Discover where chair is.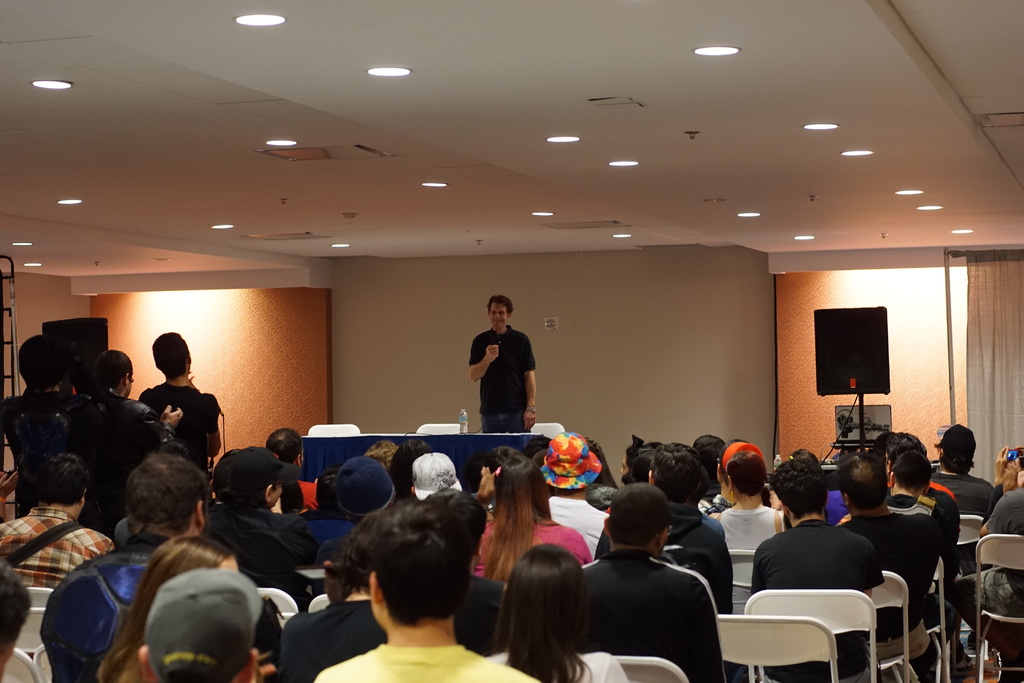
Discovered at <bbox>22, 588, 55, 657</bbox>.
